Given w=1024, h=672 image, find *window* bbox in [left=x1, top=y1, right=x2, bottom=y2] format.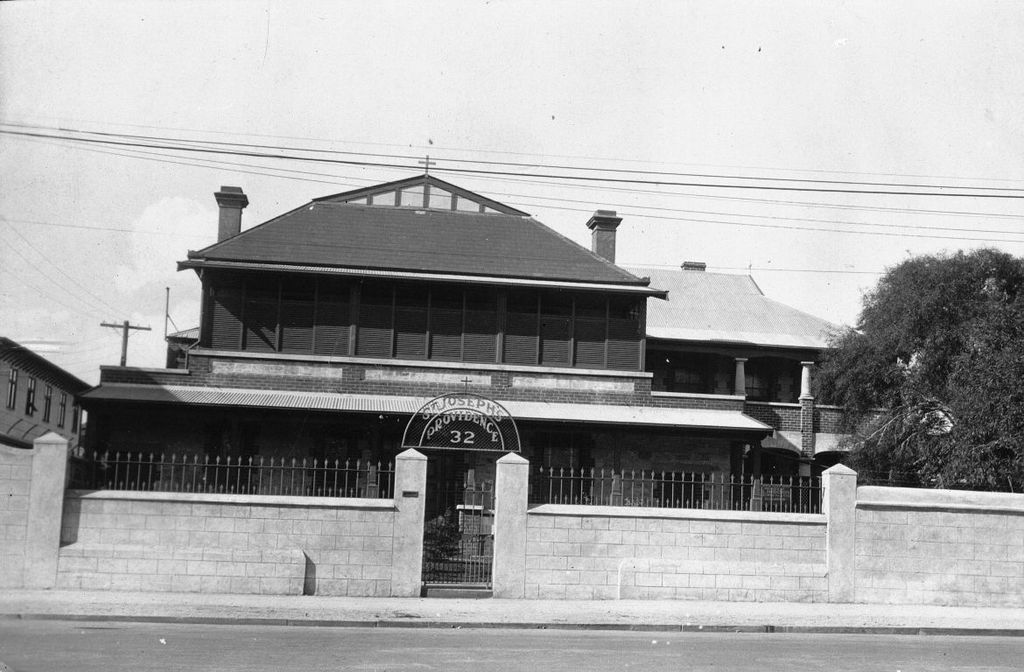
[left=8, top=368, right=12, bottom=405].
